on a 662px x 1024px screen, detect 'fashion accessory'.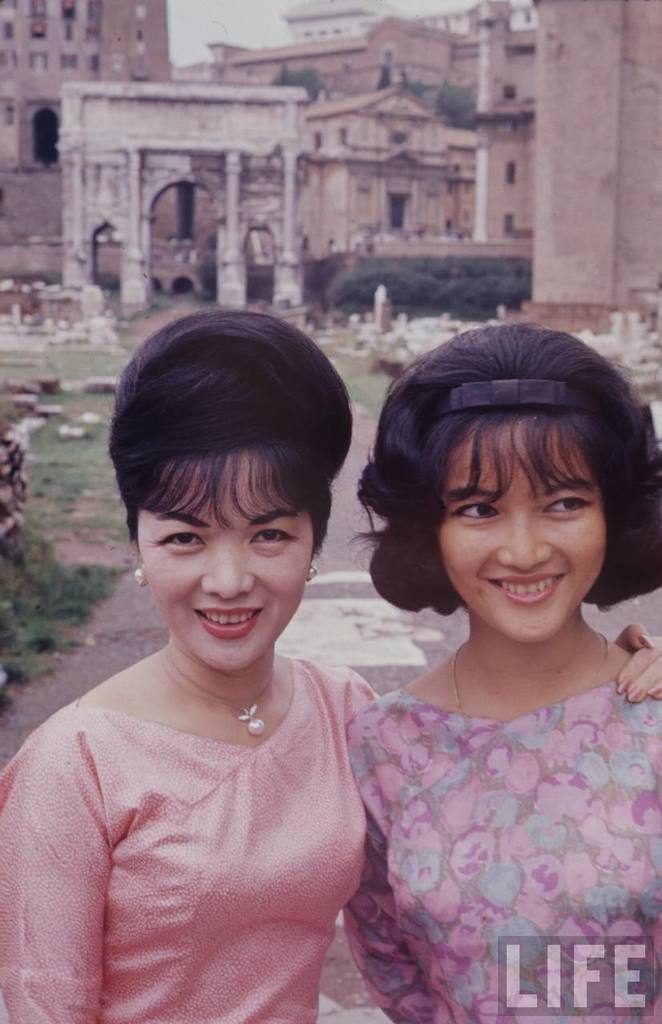
616/680/624/694.
